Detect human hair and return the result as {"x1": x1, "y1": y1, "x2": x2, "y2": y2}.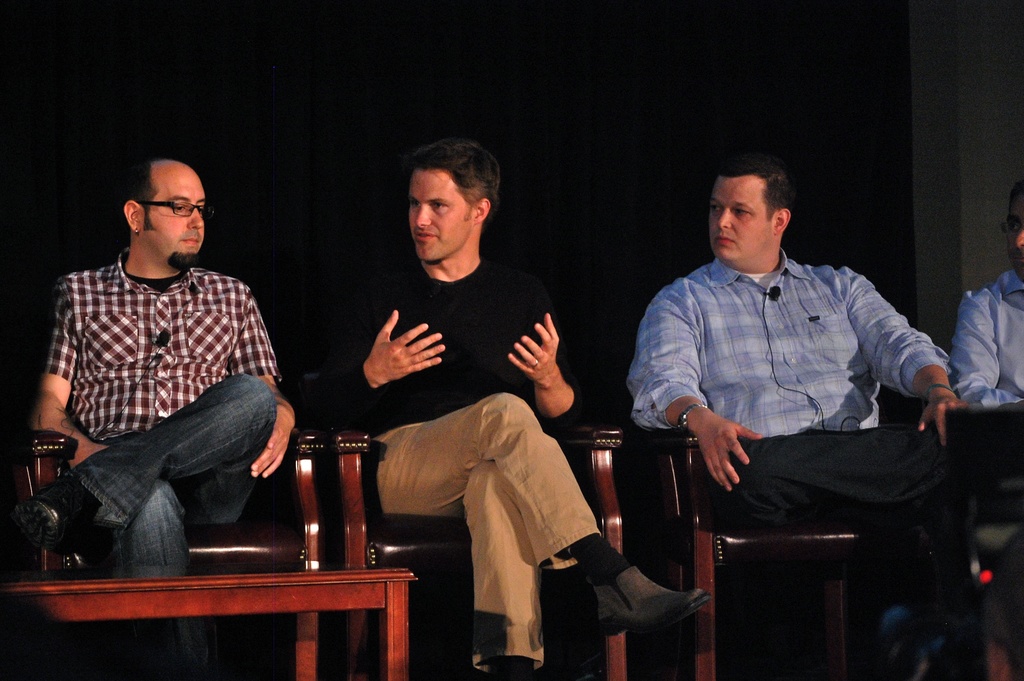
{"x1": 404, "y1": 137, "x2": 502, "y2": 223}.
